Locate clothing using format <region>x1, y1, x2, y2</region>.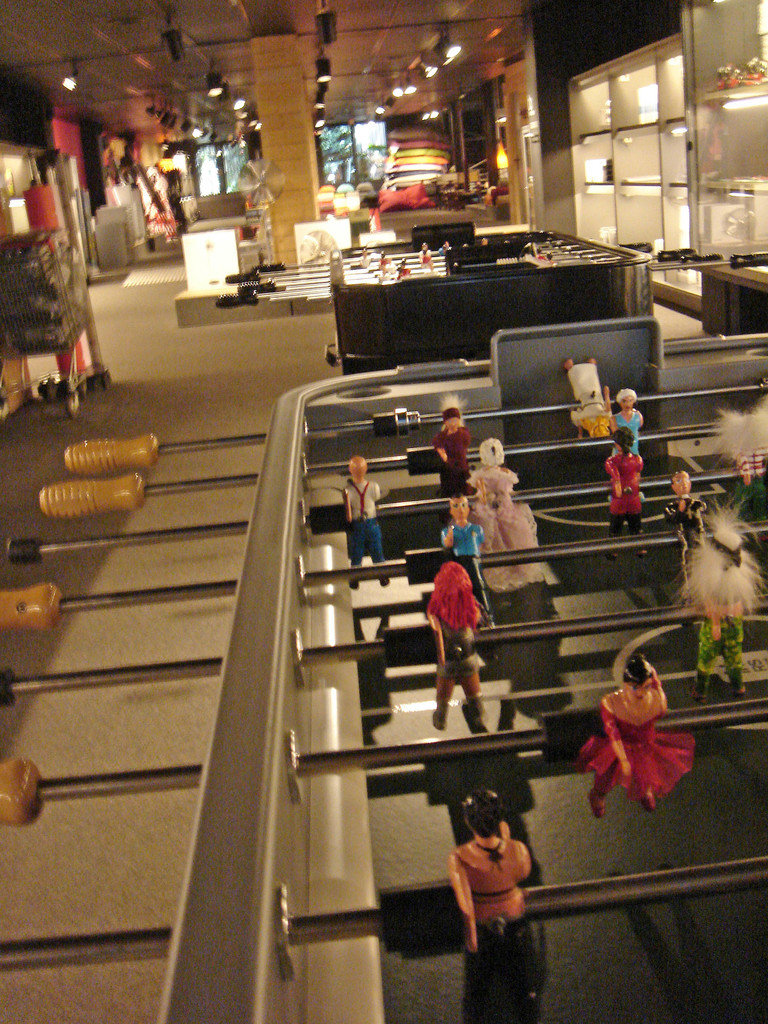
<region>436, 243, 452, 256</region>.
